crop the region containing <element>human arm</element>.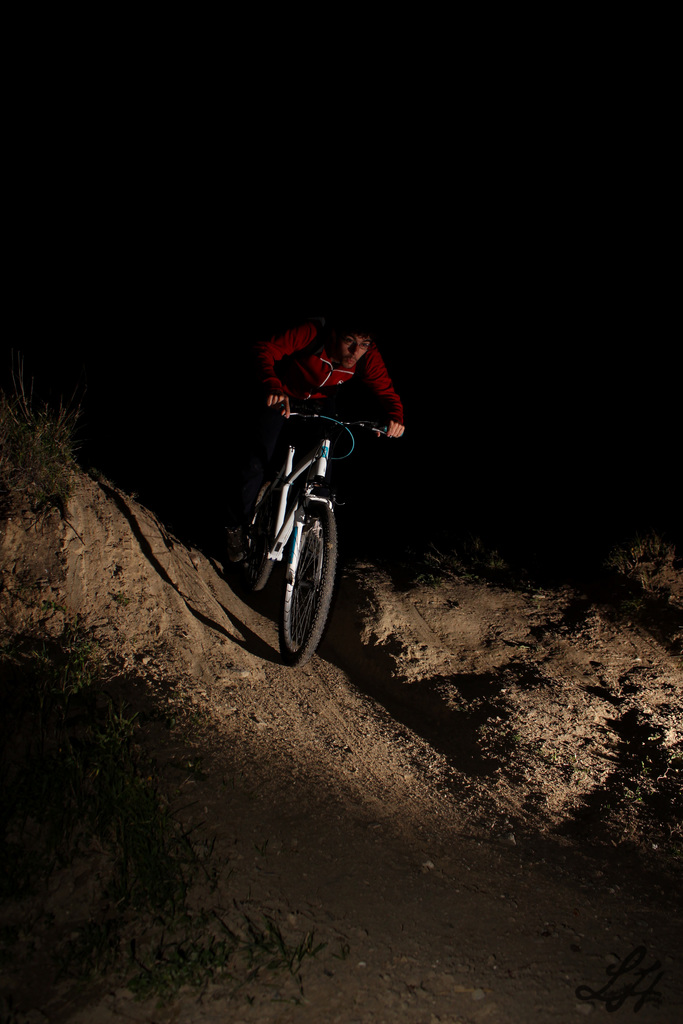
Crop region: [left=255, top=326, right=304, bottom=417].
